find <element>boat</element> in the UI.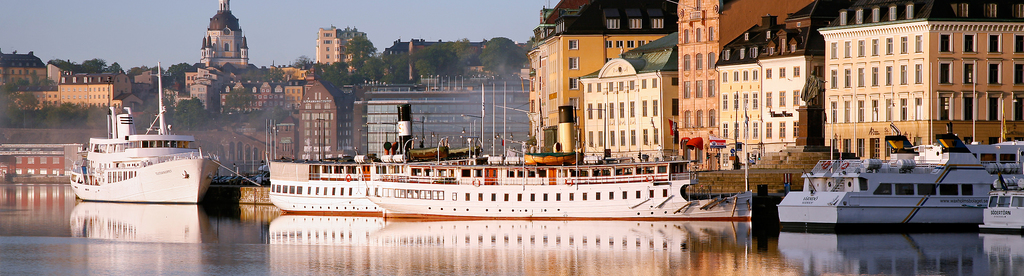
UI element at box(262, 101, 492, 214).
